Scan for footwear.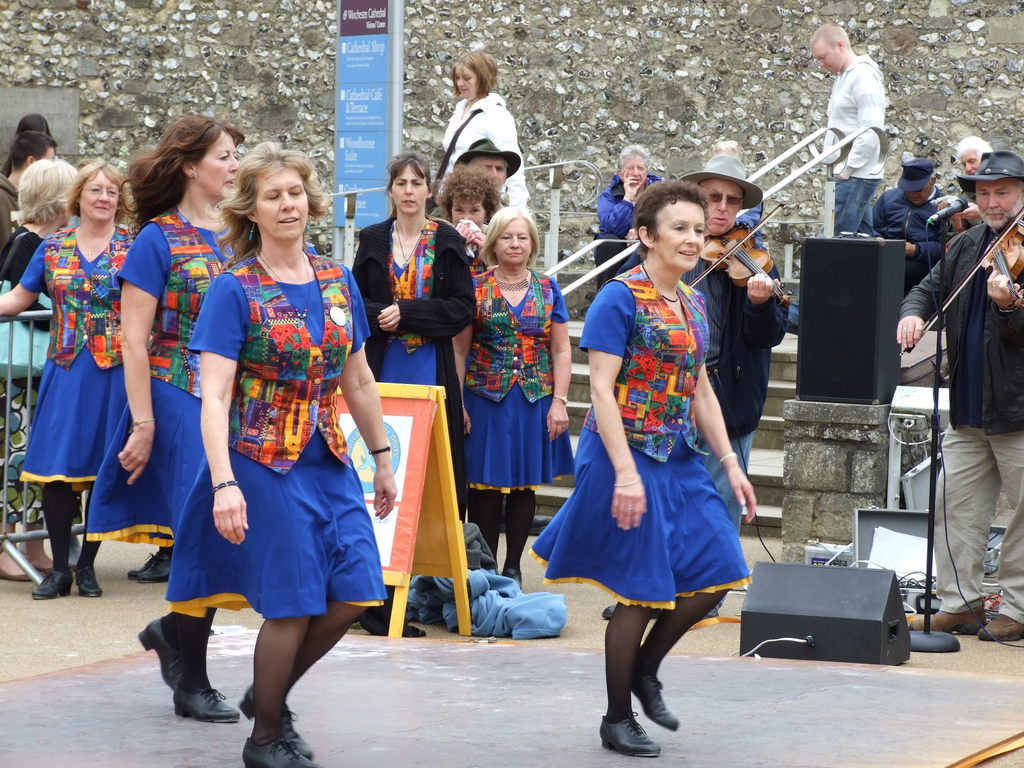
Scan result: <bbox>245, 695, 308, 756</bbox>.
